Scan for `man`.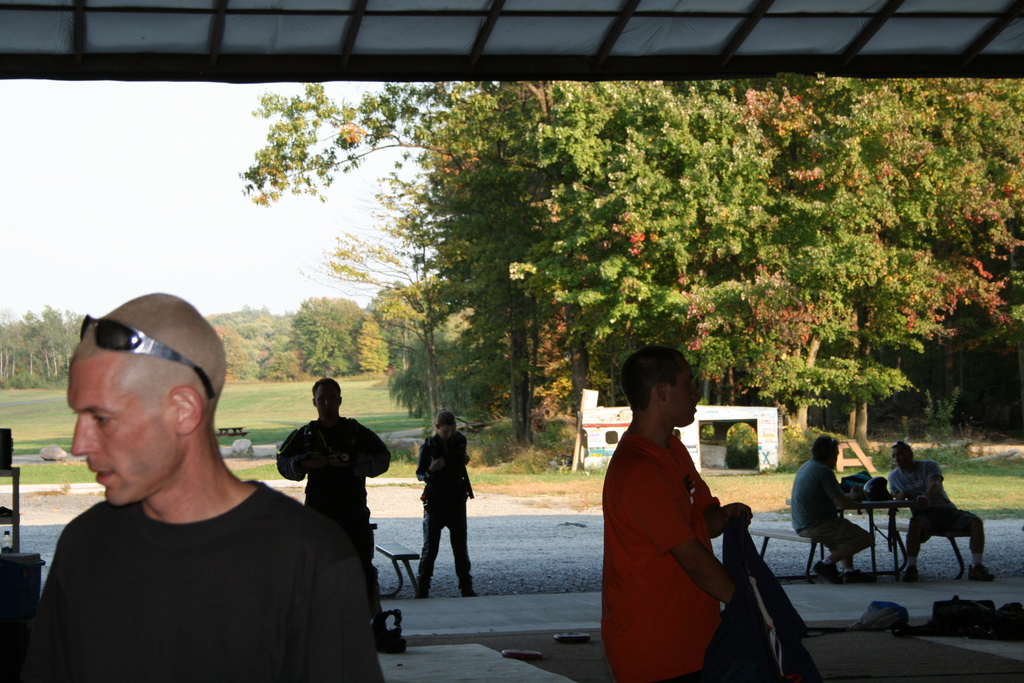
Scan result: x1=4 y1=290 x2=387 y2=682.
